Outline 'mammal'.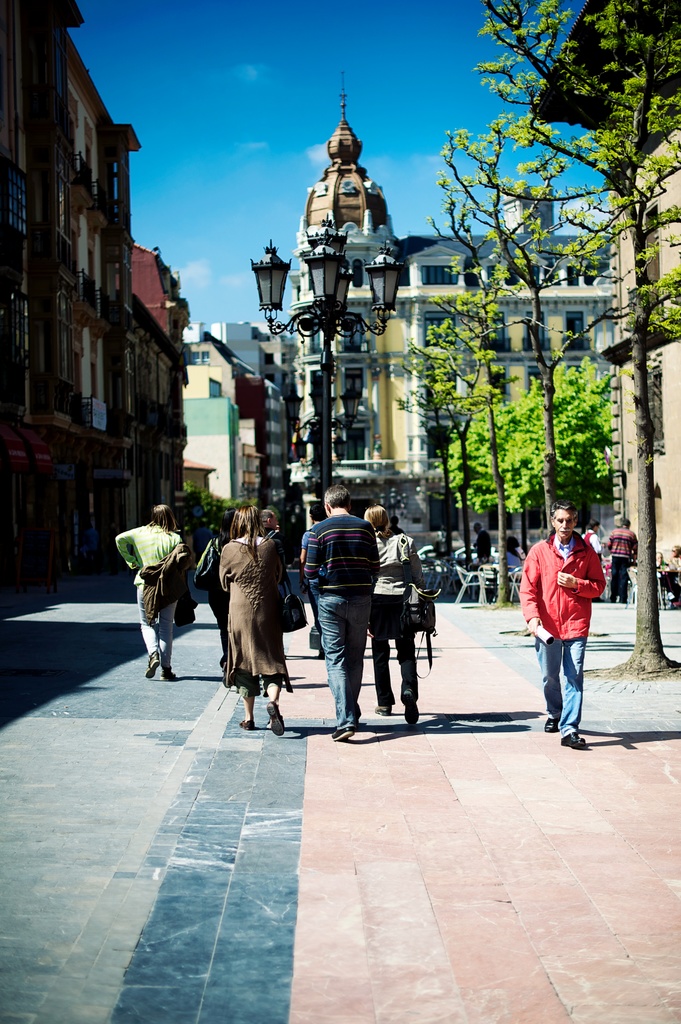
Outline: <bbox>514, 505, 601, 747</bbox>.
